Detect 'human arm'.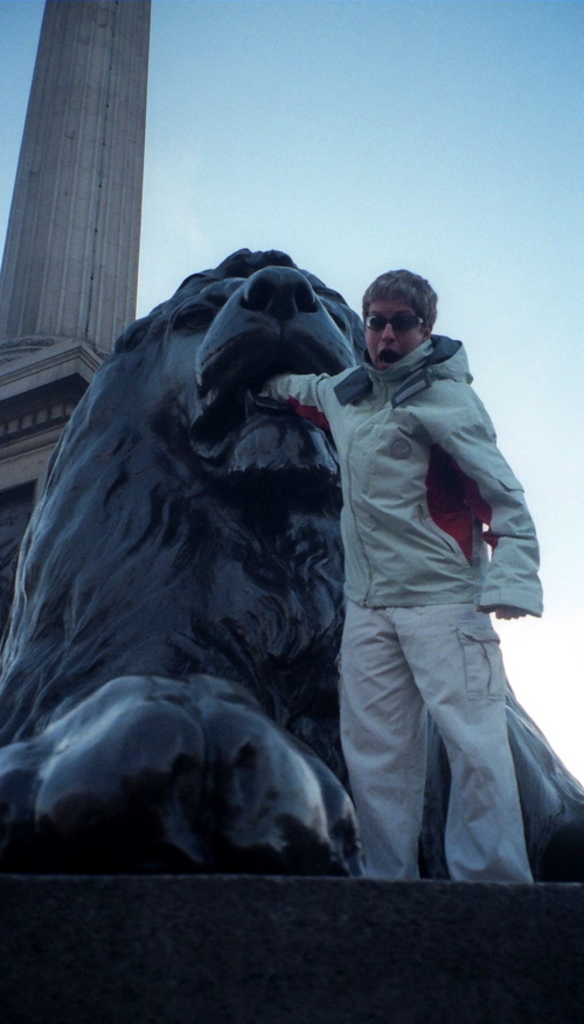
Detected at detection(437, 403, 540, 618).
